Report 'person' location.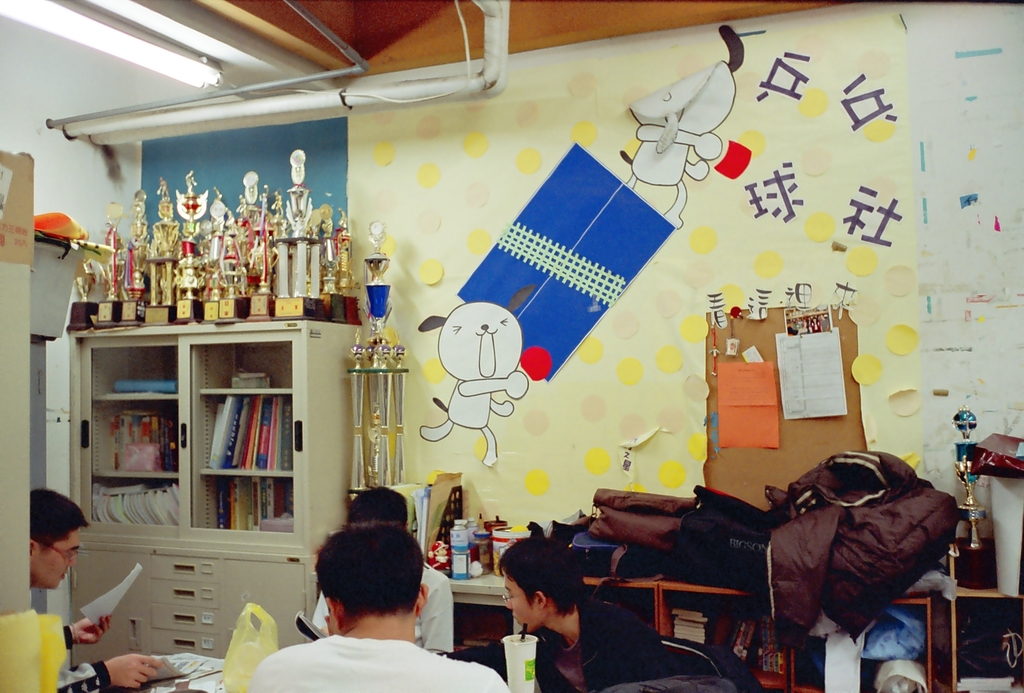
Report: box=[505, 537, 679, 692].
